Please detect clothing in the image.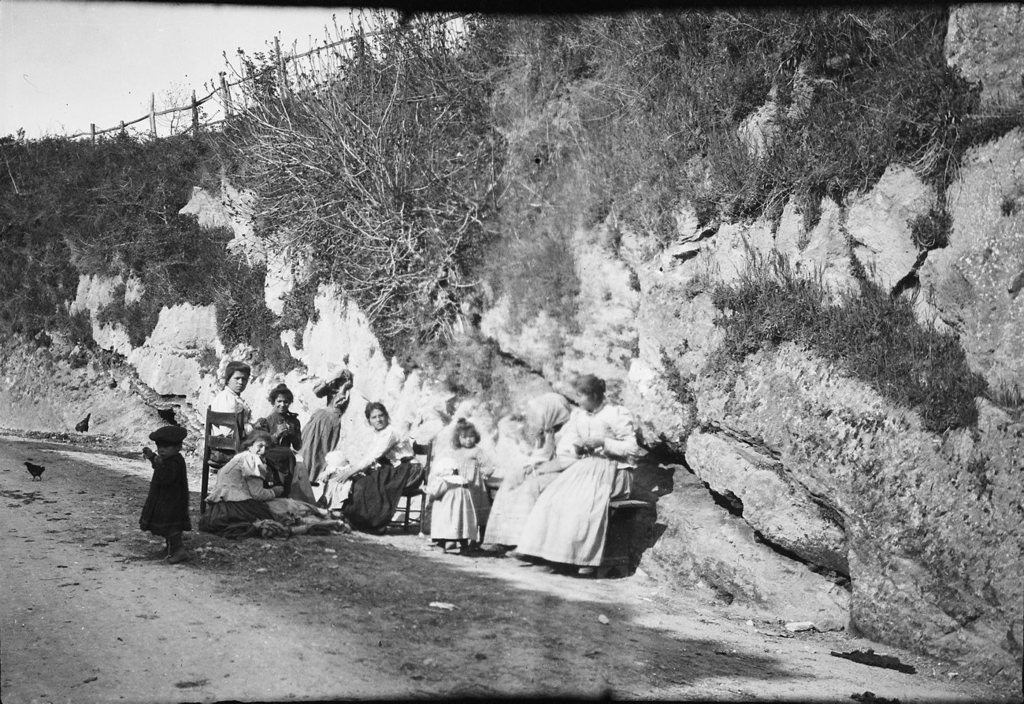
<region>299, 375, 352, 478</region>.
